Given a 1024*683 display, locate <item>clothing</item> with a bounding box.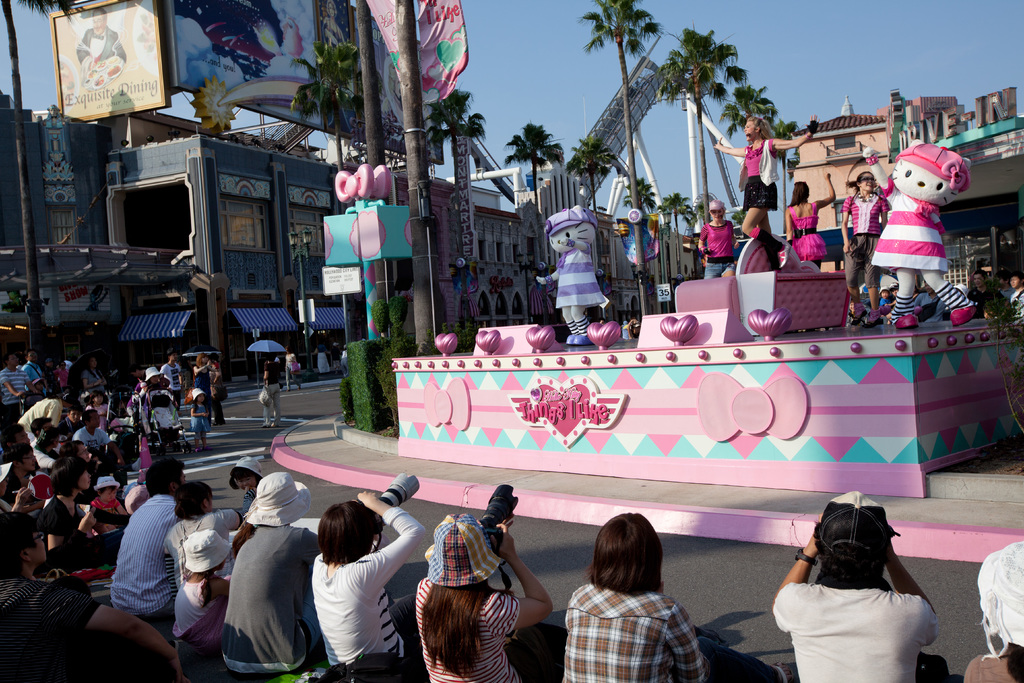
Located: BBox(234, 487, 255, 511).
